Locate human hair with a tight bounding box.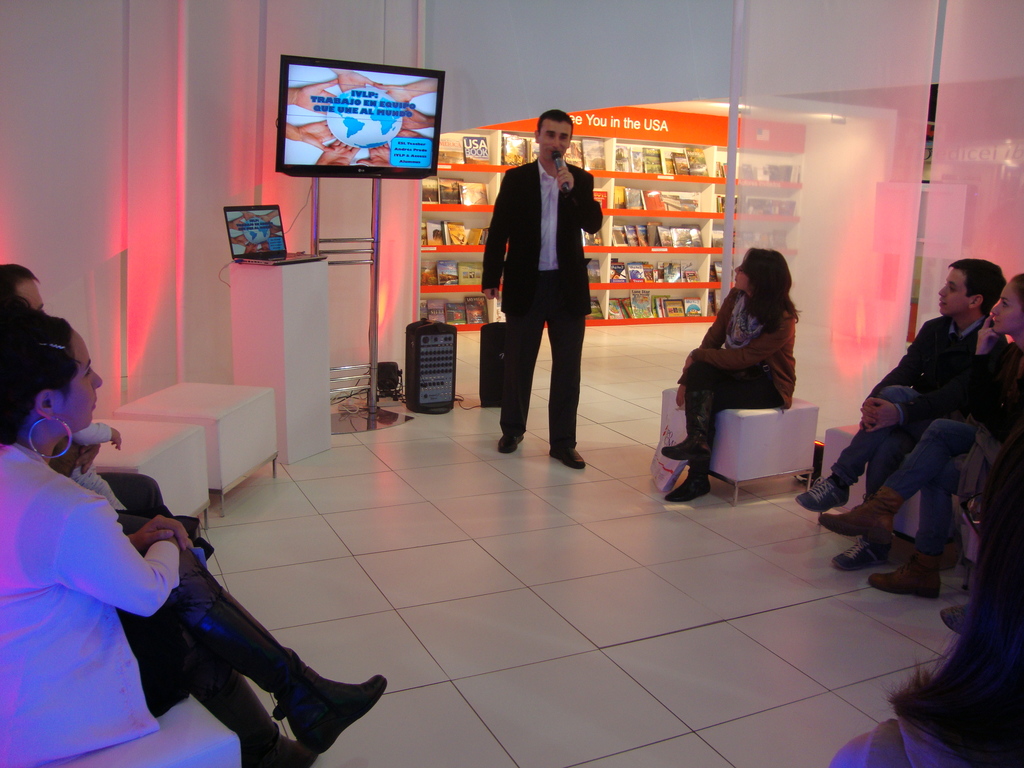
l=1009, t=271, r=1023, b=314.
